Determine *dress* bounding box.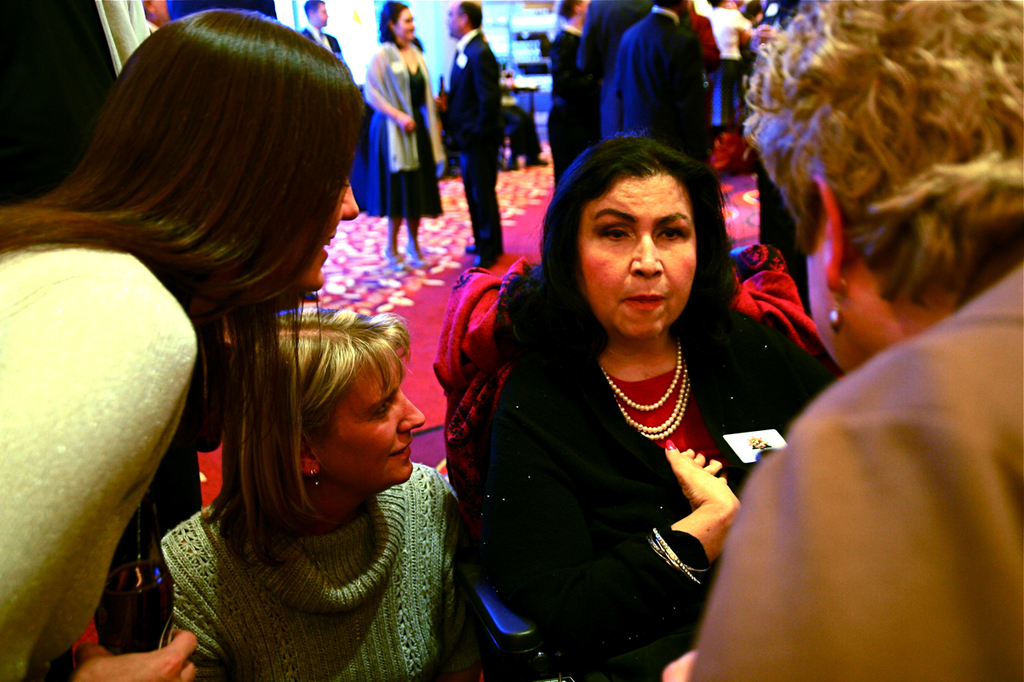
Determined: [466,328,834,681].
